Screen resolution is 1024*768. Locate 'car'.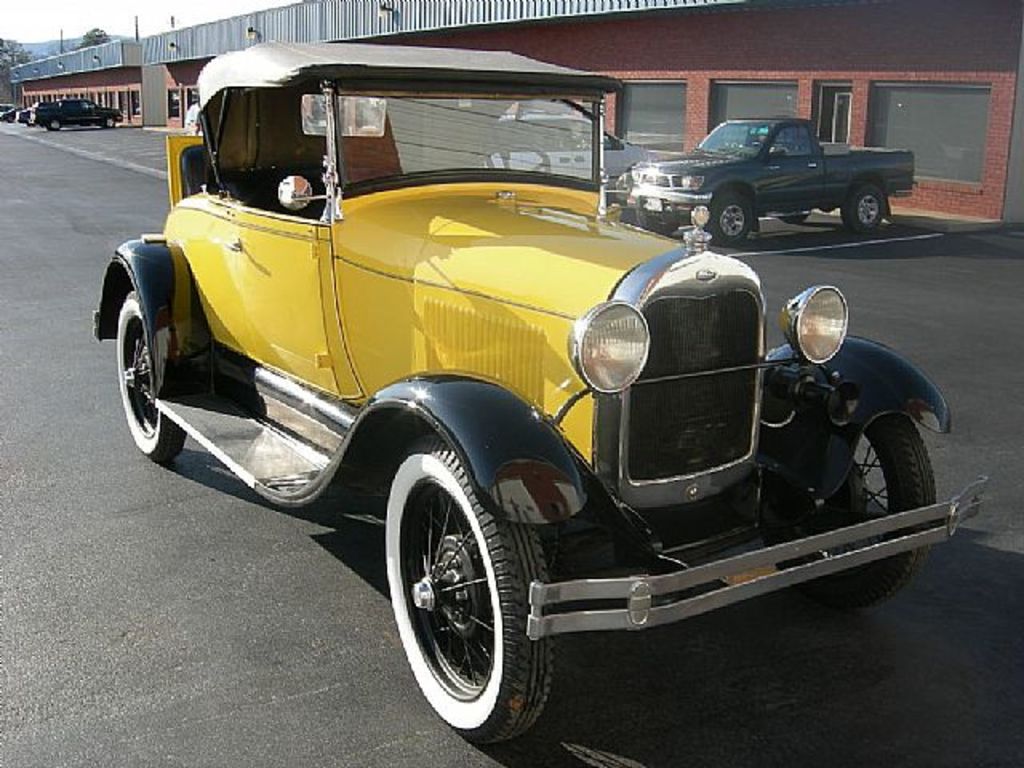
[0, 104, 27, 125].
